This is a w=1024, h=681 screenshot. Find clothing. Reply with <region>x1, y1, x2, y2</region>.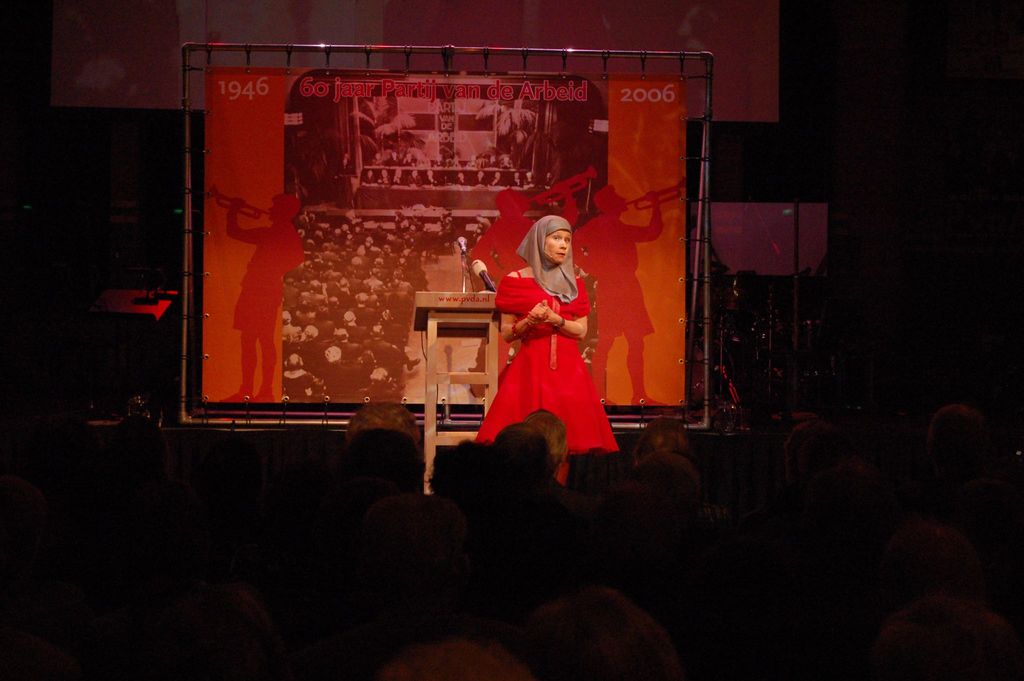
<region>483, 258, 620, 452</region>.
